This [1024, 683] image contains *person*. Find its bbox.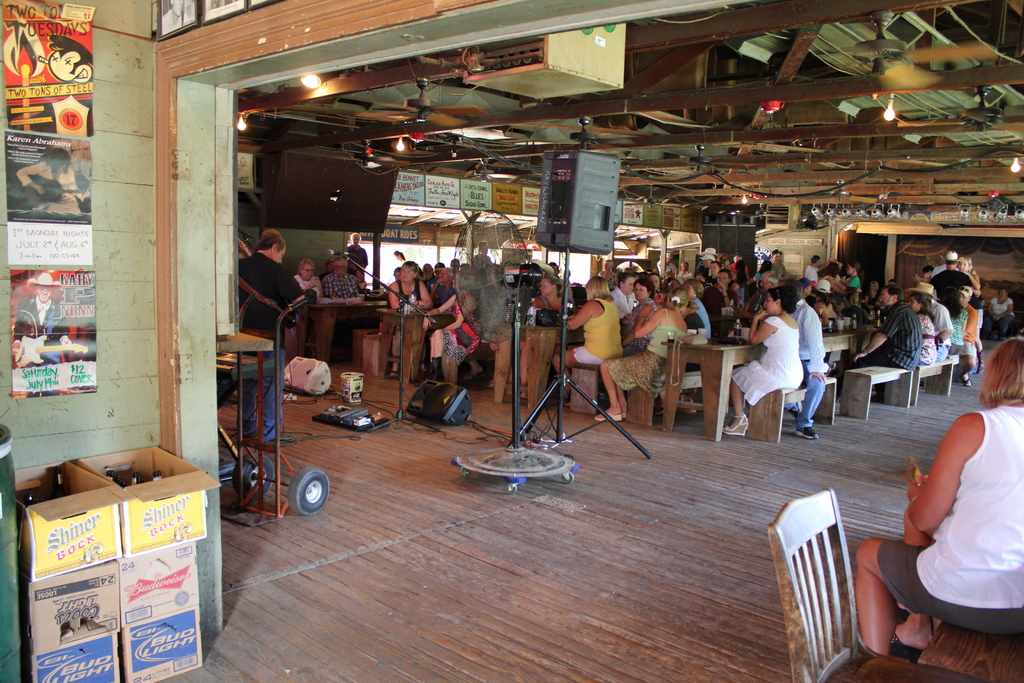
detection(918, 285, 954, 358).
